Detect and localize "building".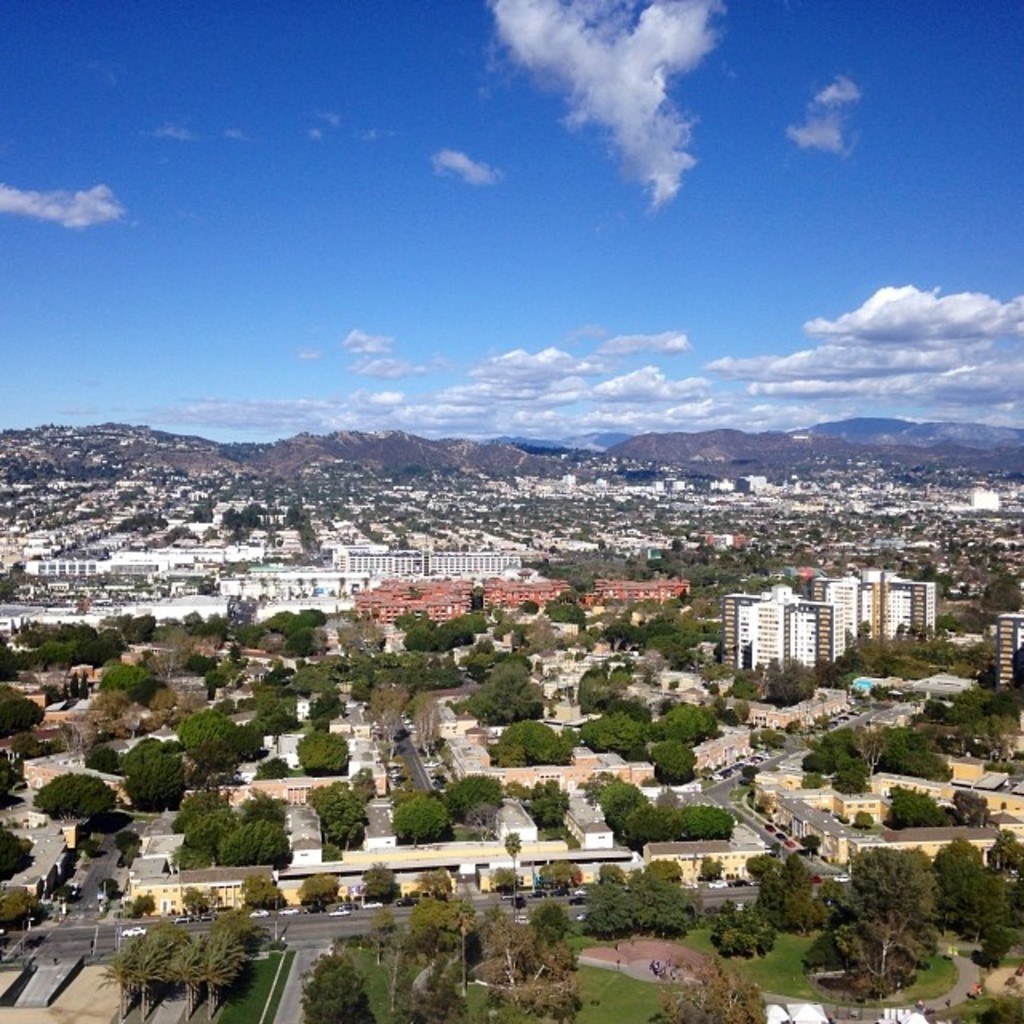
Localized at detection(722, 584, 830, 683).
